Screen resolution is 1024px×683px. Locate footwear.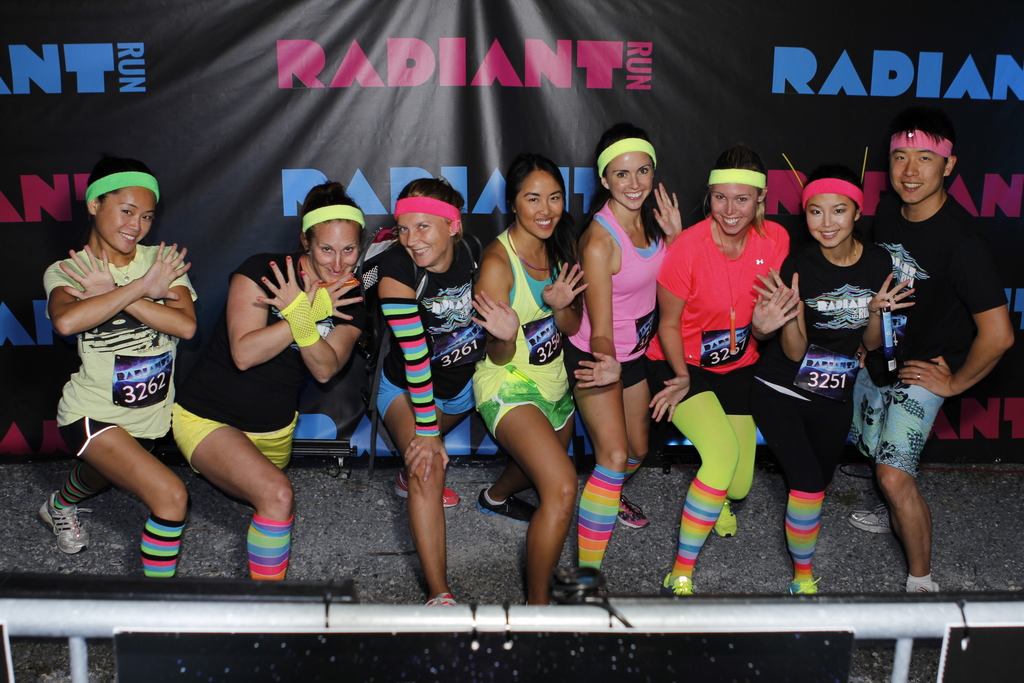
l=391, t=470, r=460, b=509.
